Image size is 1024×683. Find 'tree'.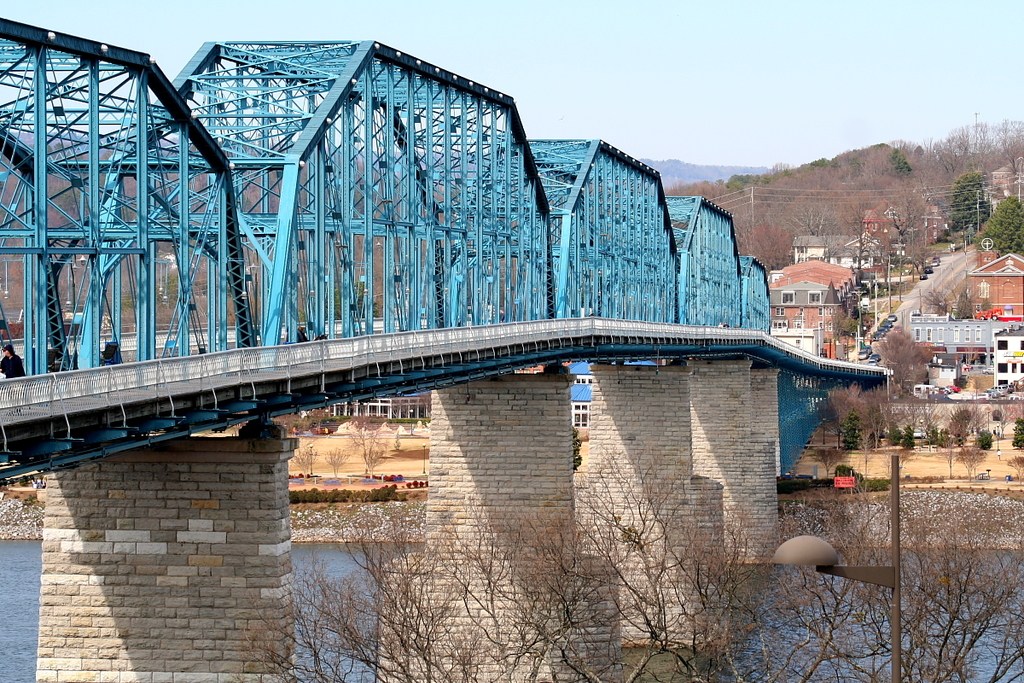
(x1=980, y1=197, x2=1023, y2=254).
